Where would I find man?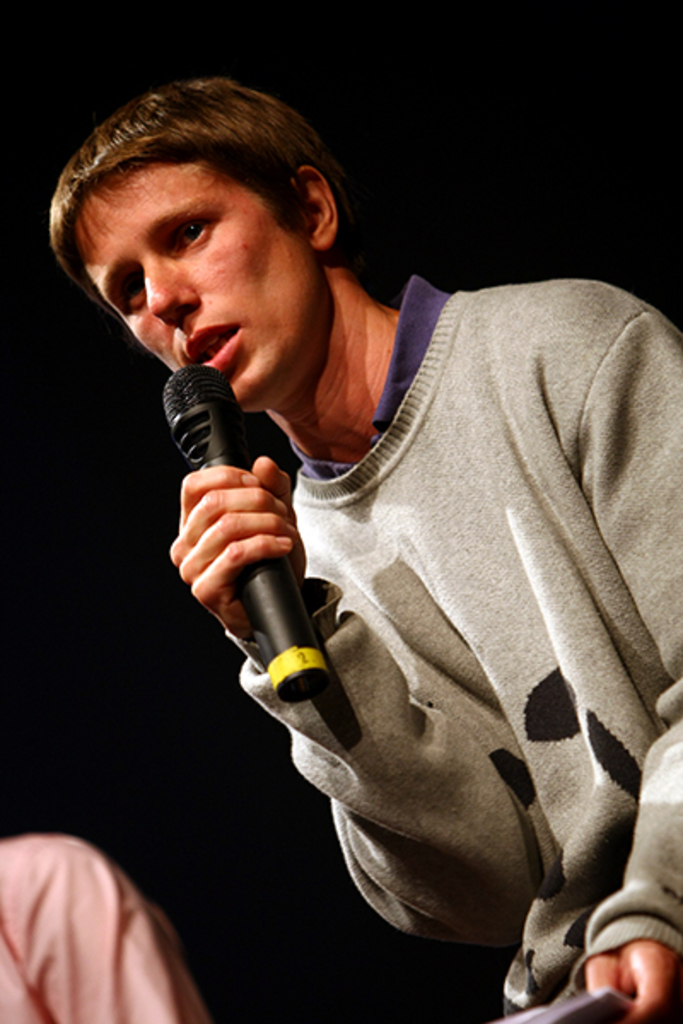
At 56:82:666:930.
